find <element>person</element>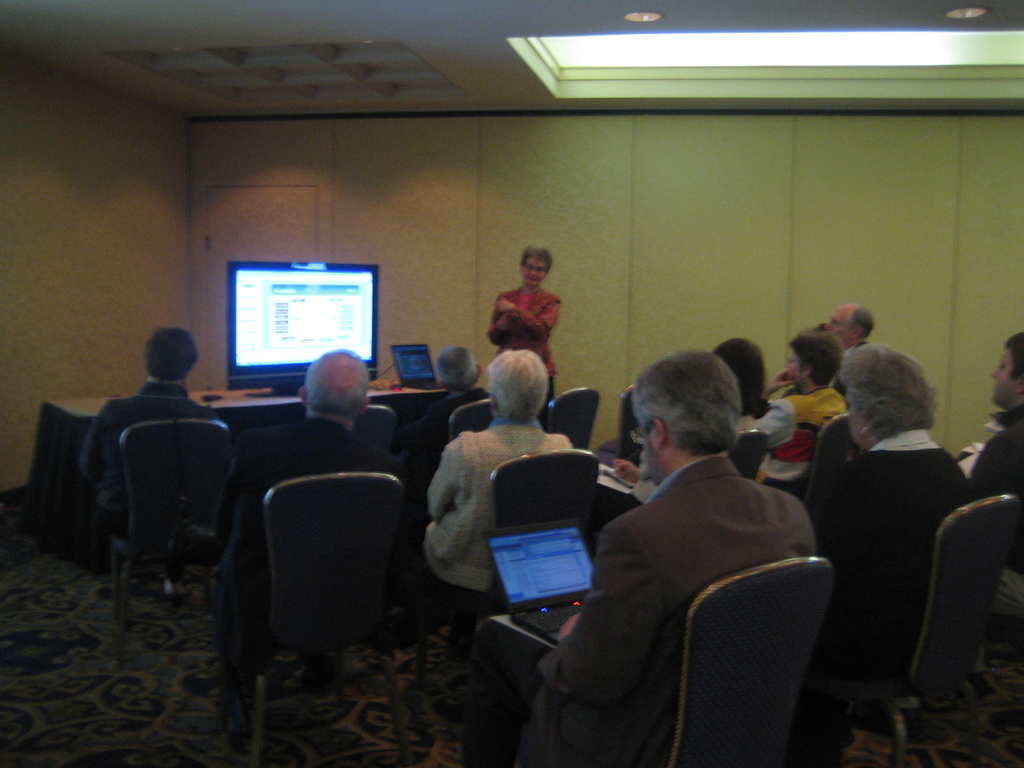
bbox=[951, 328, 1023, 516]
